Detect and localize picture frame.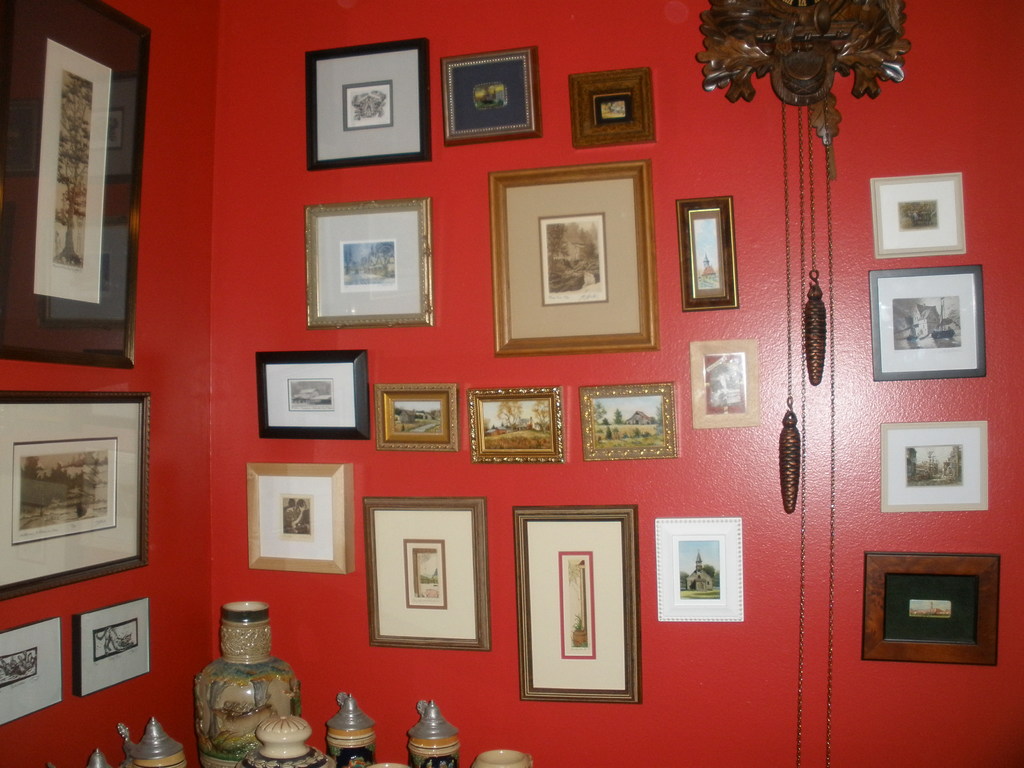
Localized at 0 616 63 728.
